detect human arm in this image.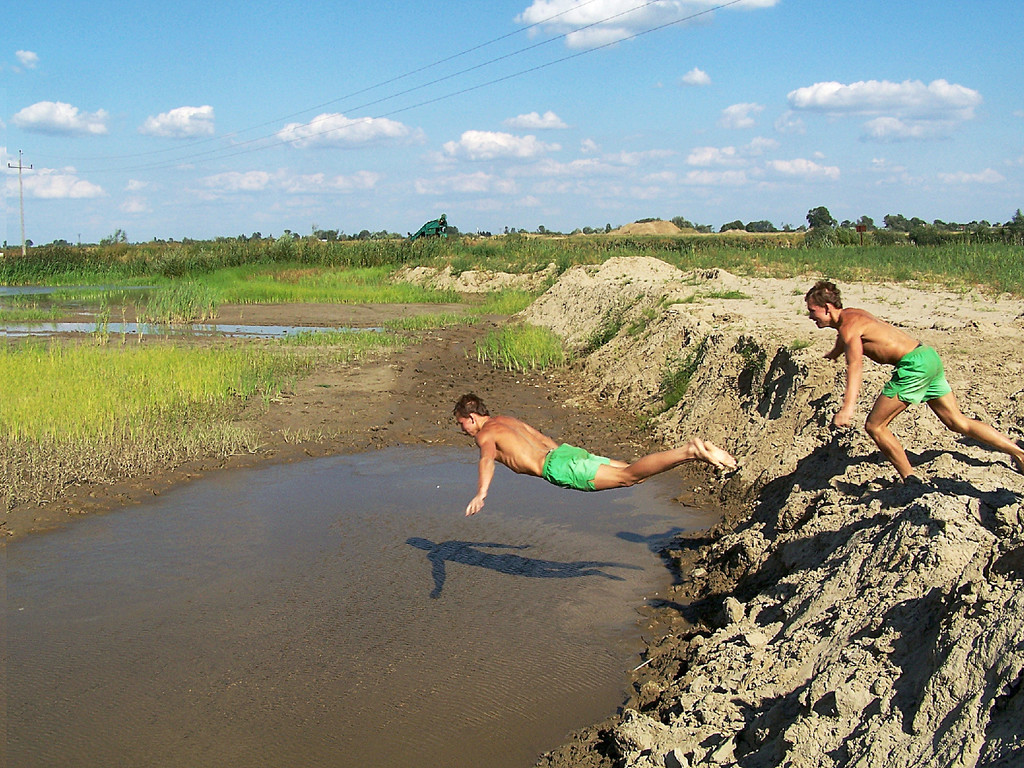
Detection: {"left": 822, "top": 325, "right": 851, "bottom": 362}.
